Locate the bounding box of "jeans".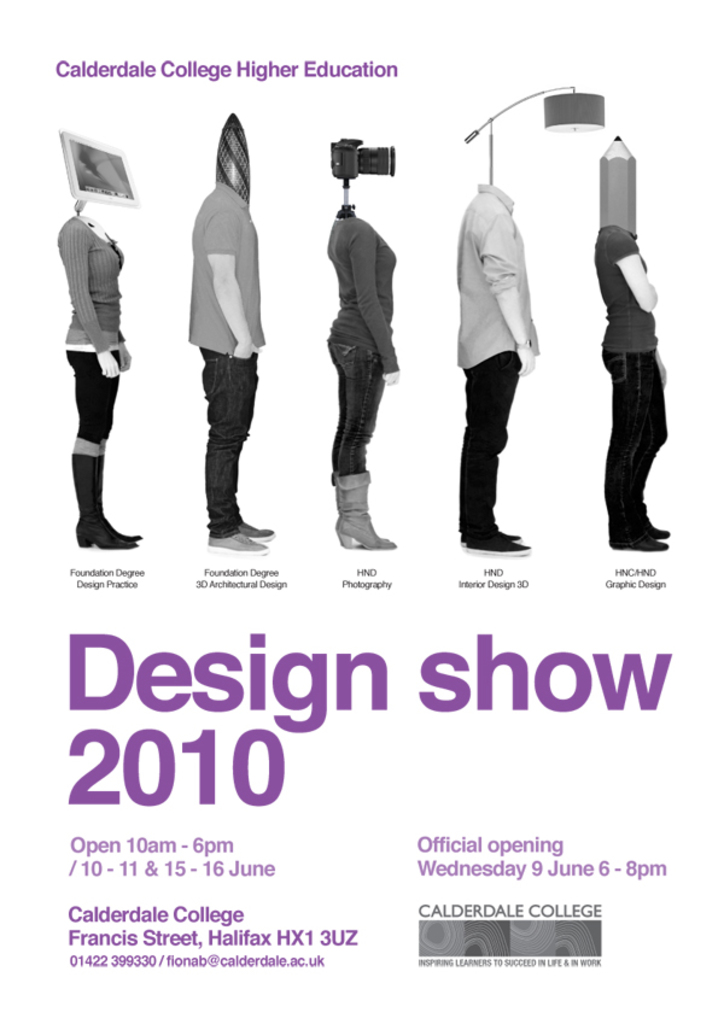
Bounding box: 327,337,390,482.
